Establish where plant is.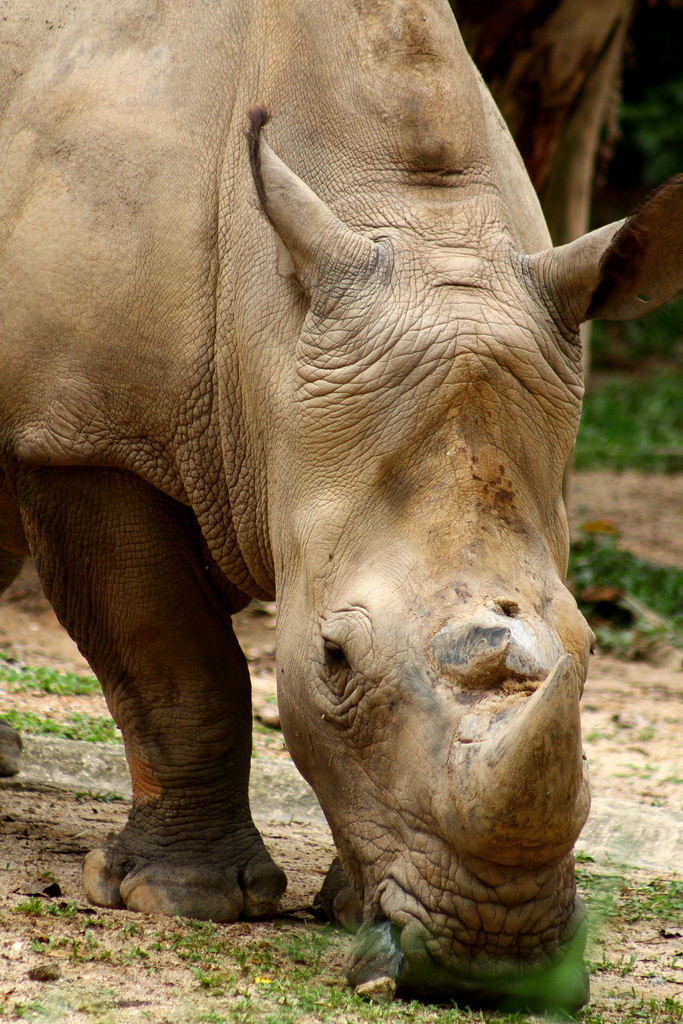
Established at select_region(264, 692, 278, 708).
